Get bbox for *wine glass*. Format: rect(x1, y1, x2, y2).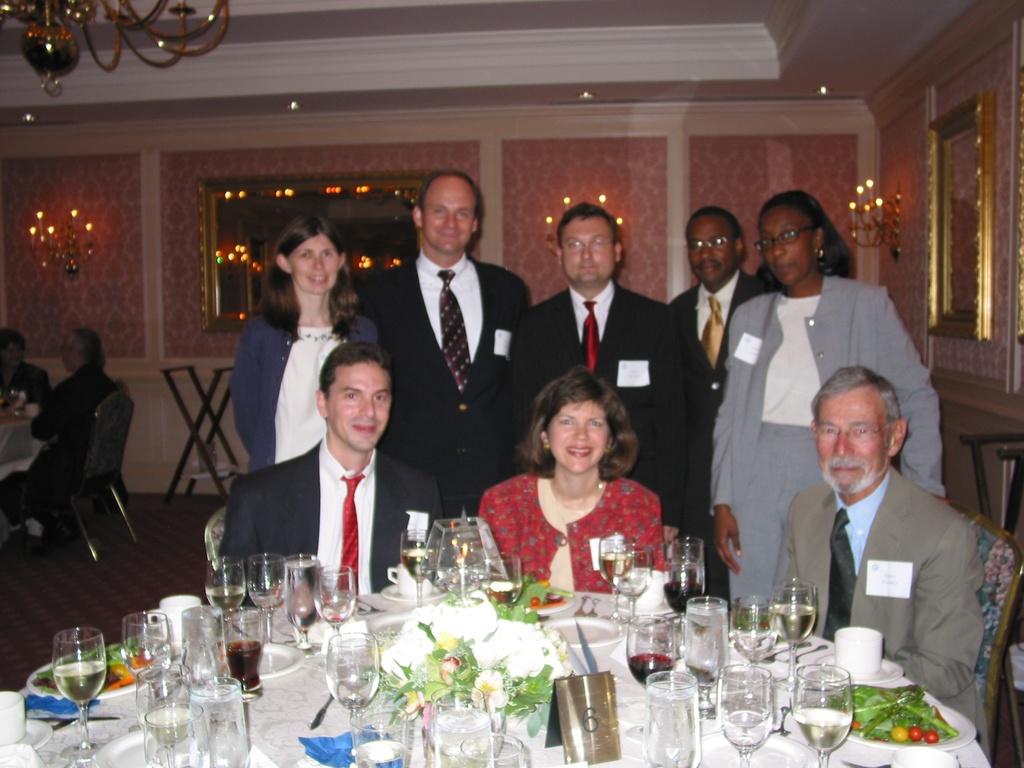
rect(51, 627, 108, 759).
